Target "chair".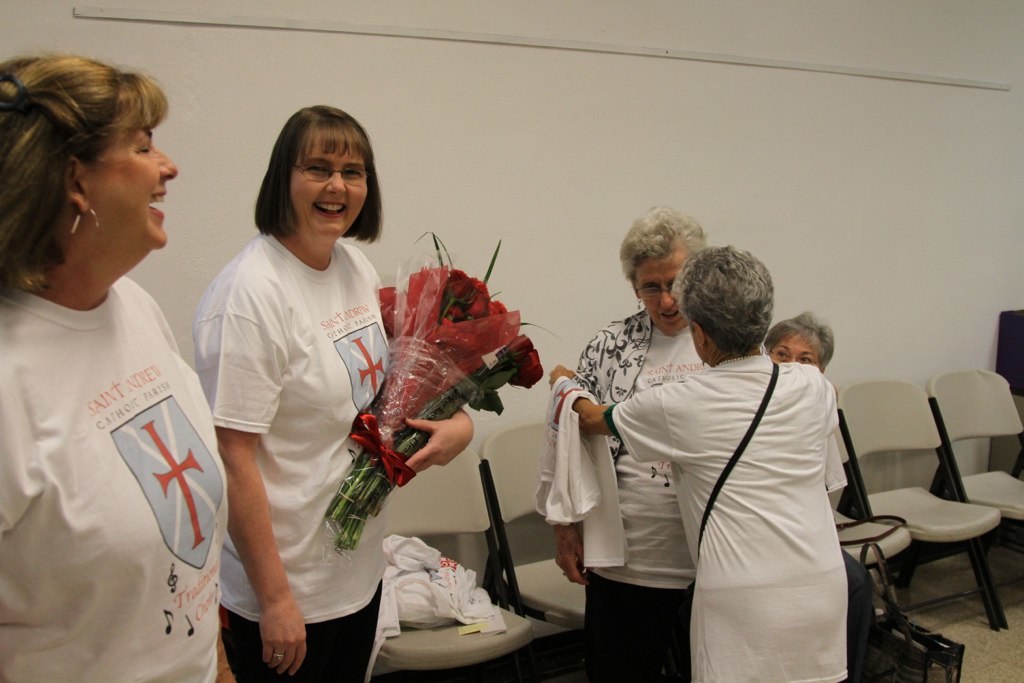
Target region: 492, 423, 594, 639.
